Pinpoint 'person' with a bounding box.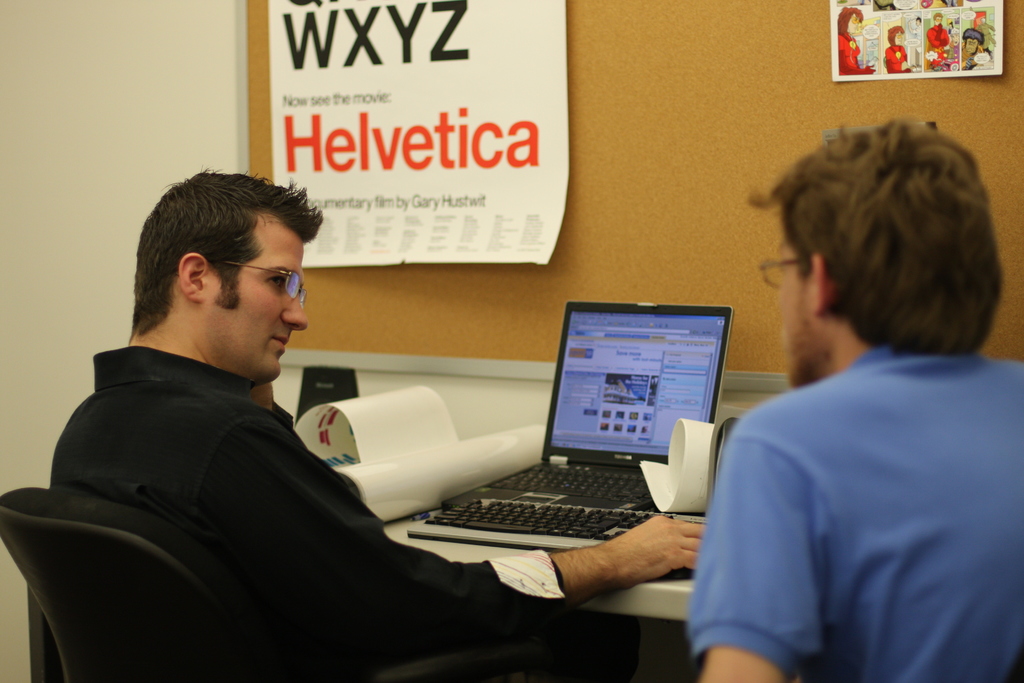
bbox=(689, 135, 1023, 665).
